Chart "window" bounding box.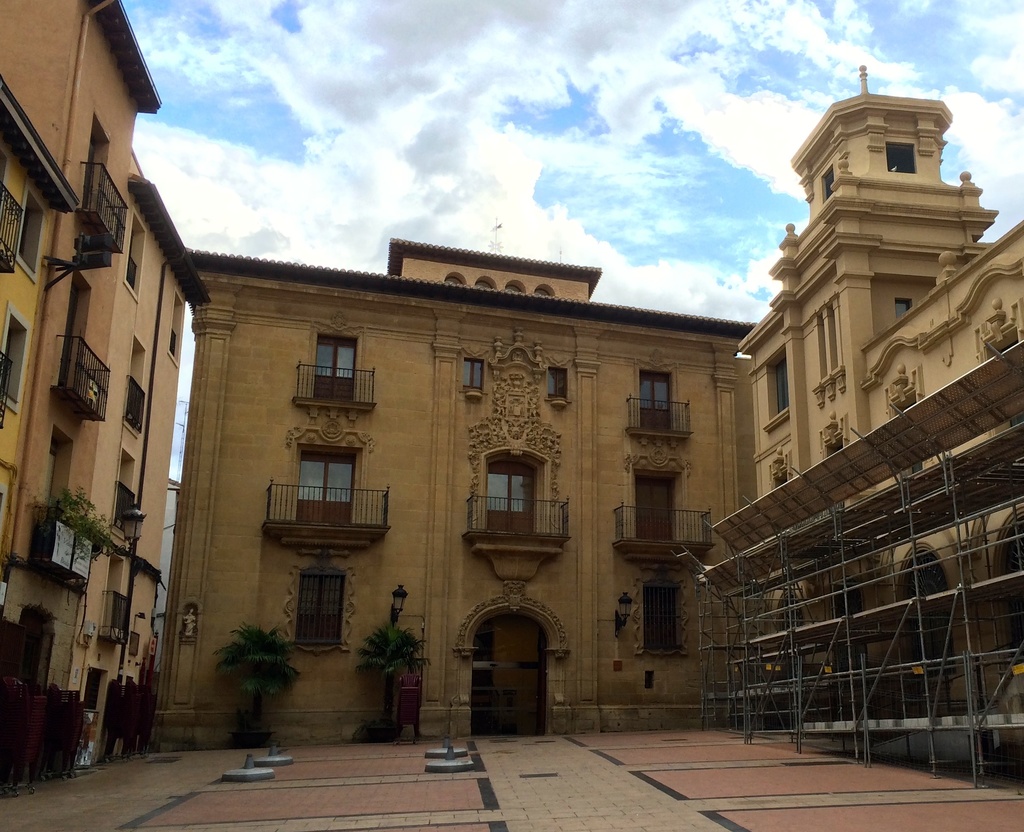
Charted: pyautogui.locateOnScreen(79, 134, 104, 233).
